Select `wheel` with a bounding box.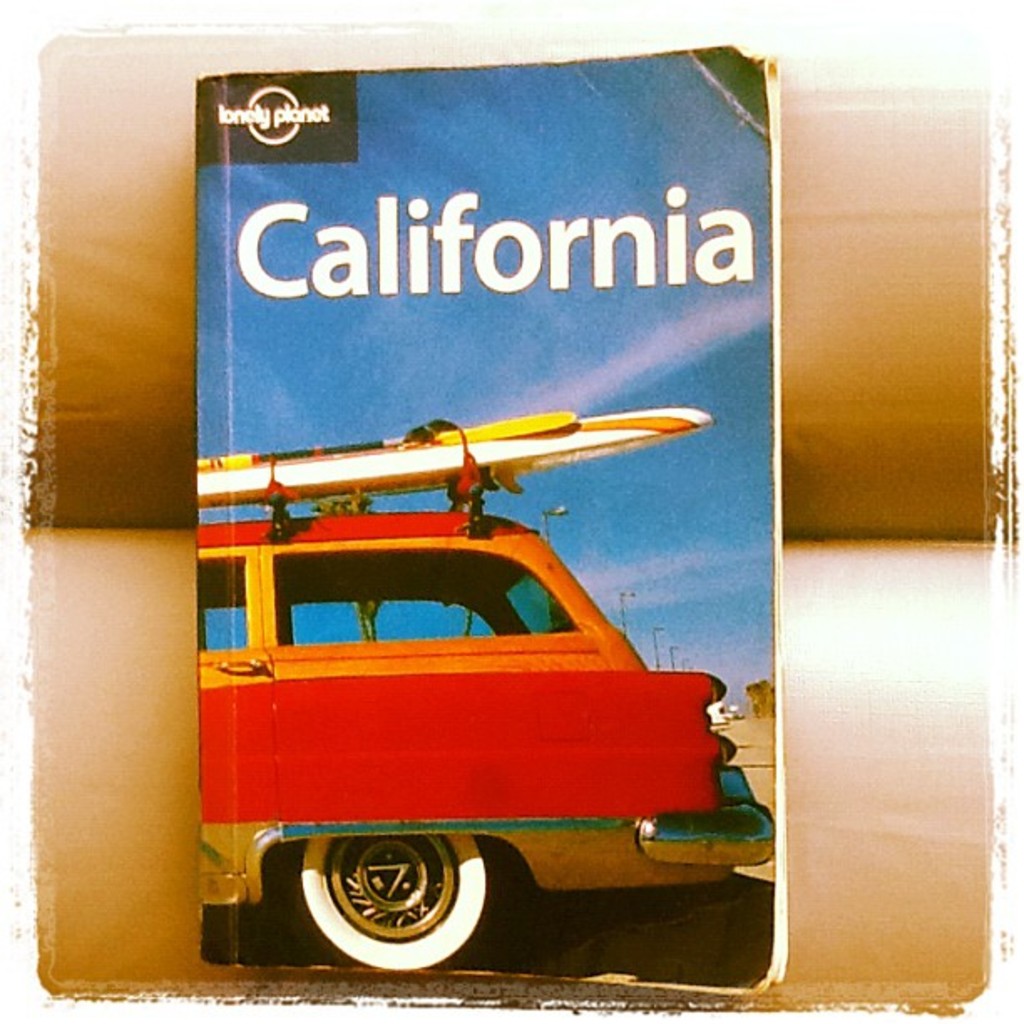
301 842 494 962.
